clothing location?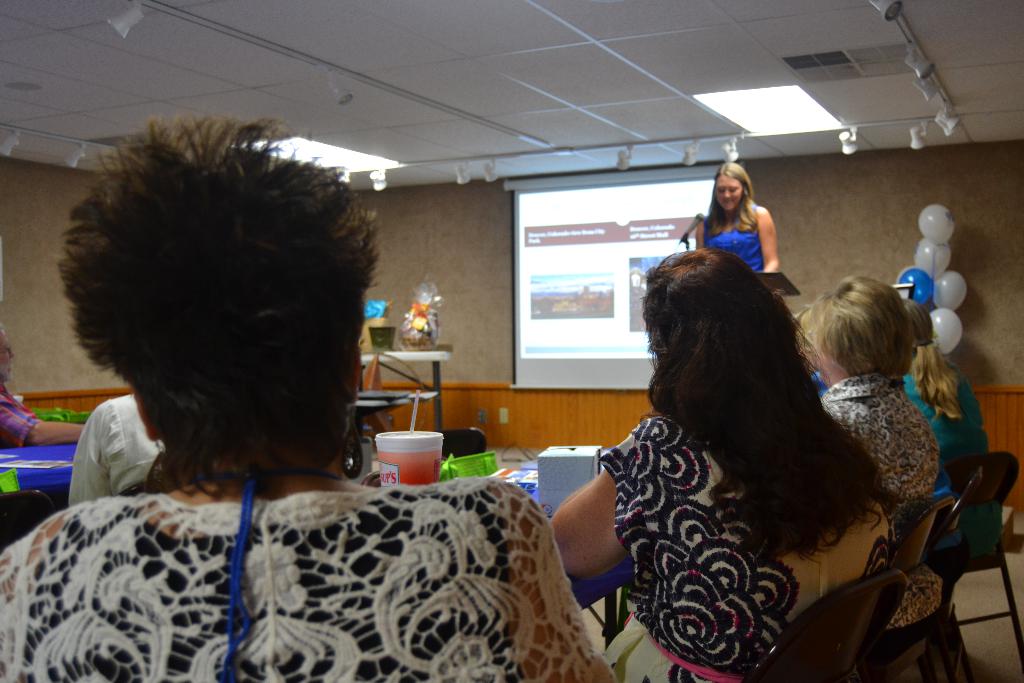
700/217/766/274
